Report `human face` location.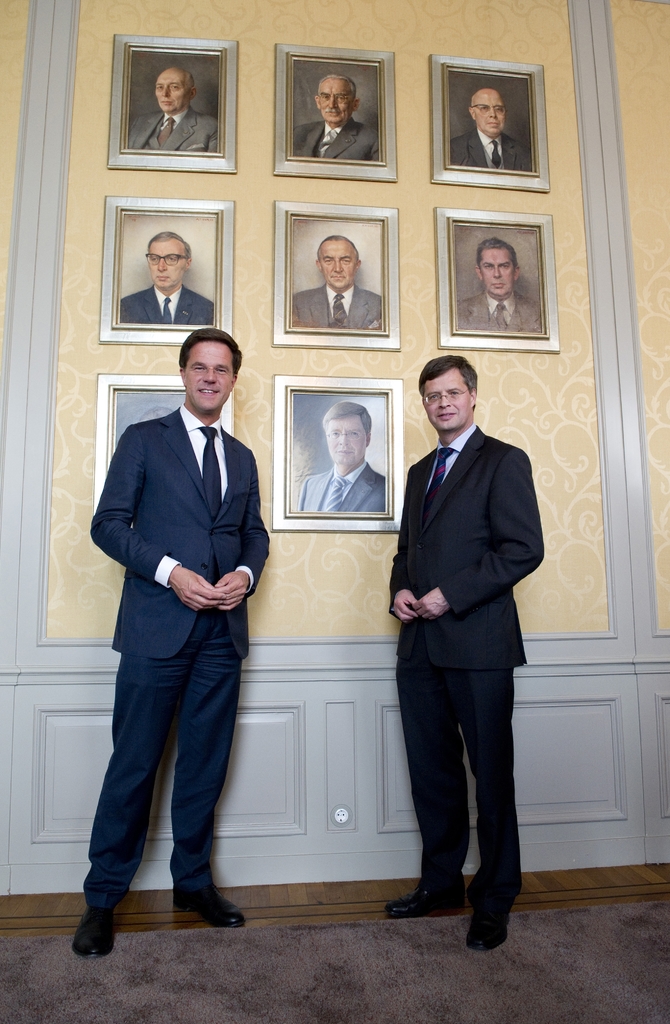
Report: left=154, top=68, right=188, bottom=111.
